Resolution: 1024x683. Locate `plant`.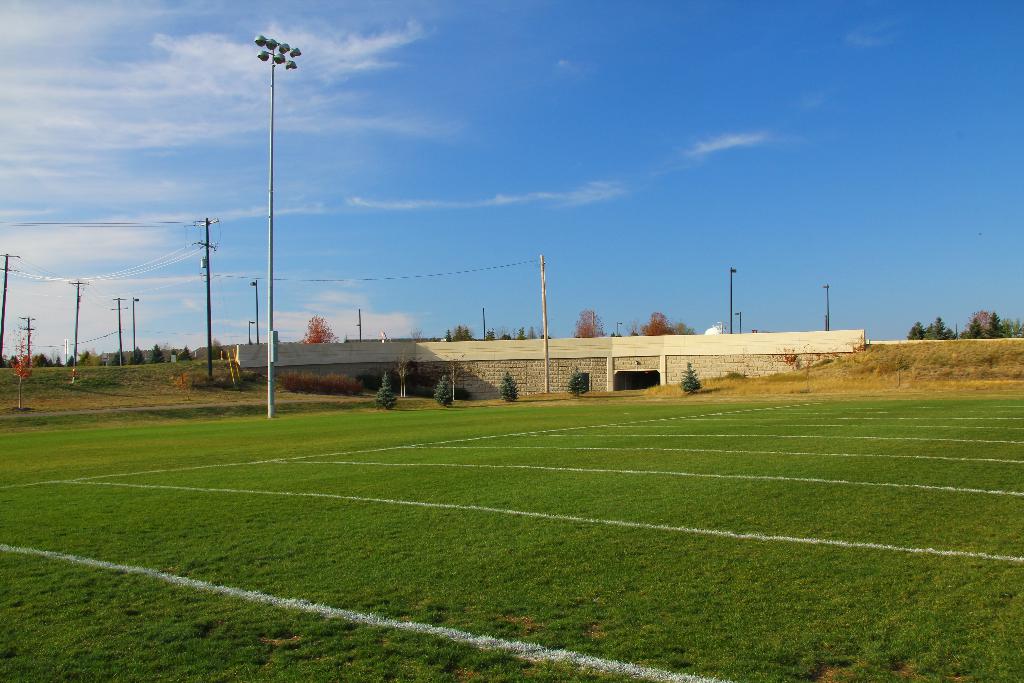
61,353,73,365.
